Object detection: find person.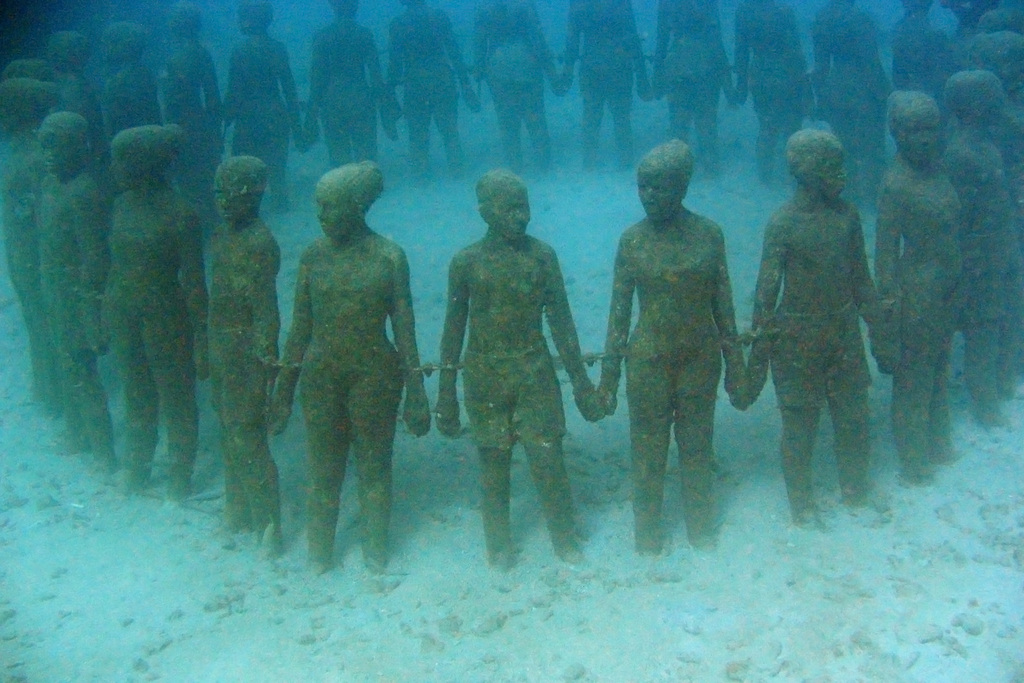
box=[738, 128, 897, 530].
